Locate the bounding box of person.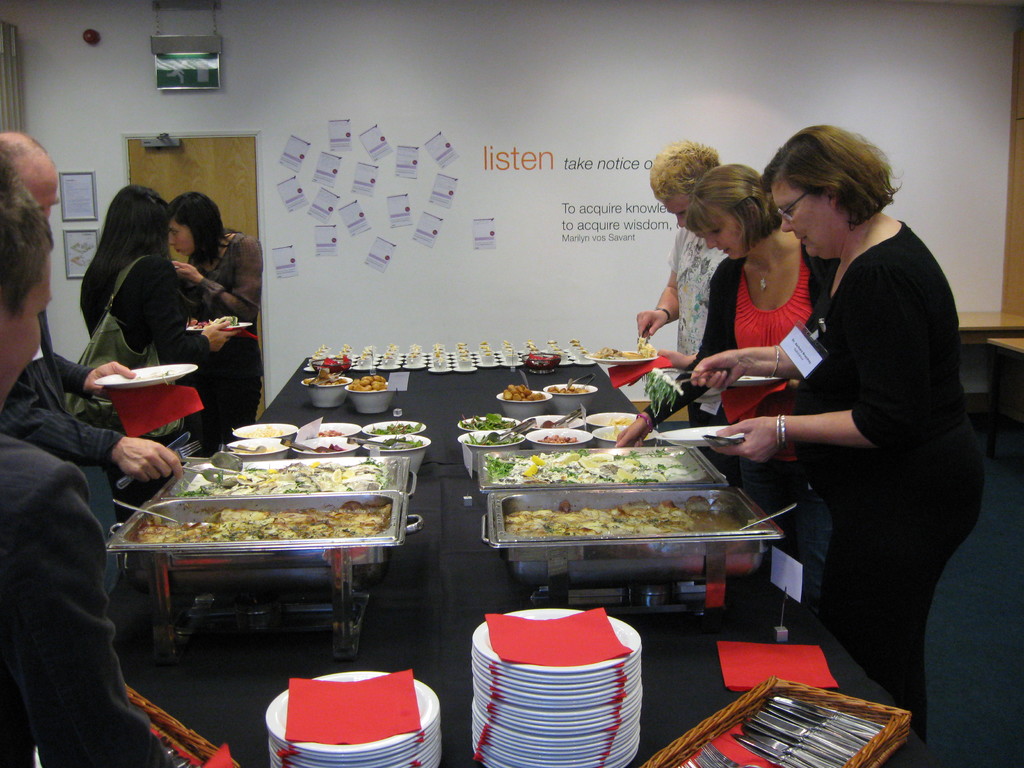
Bounding box: box=[614, 160, 831, 616].
